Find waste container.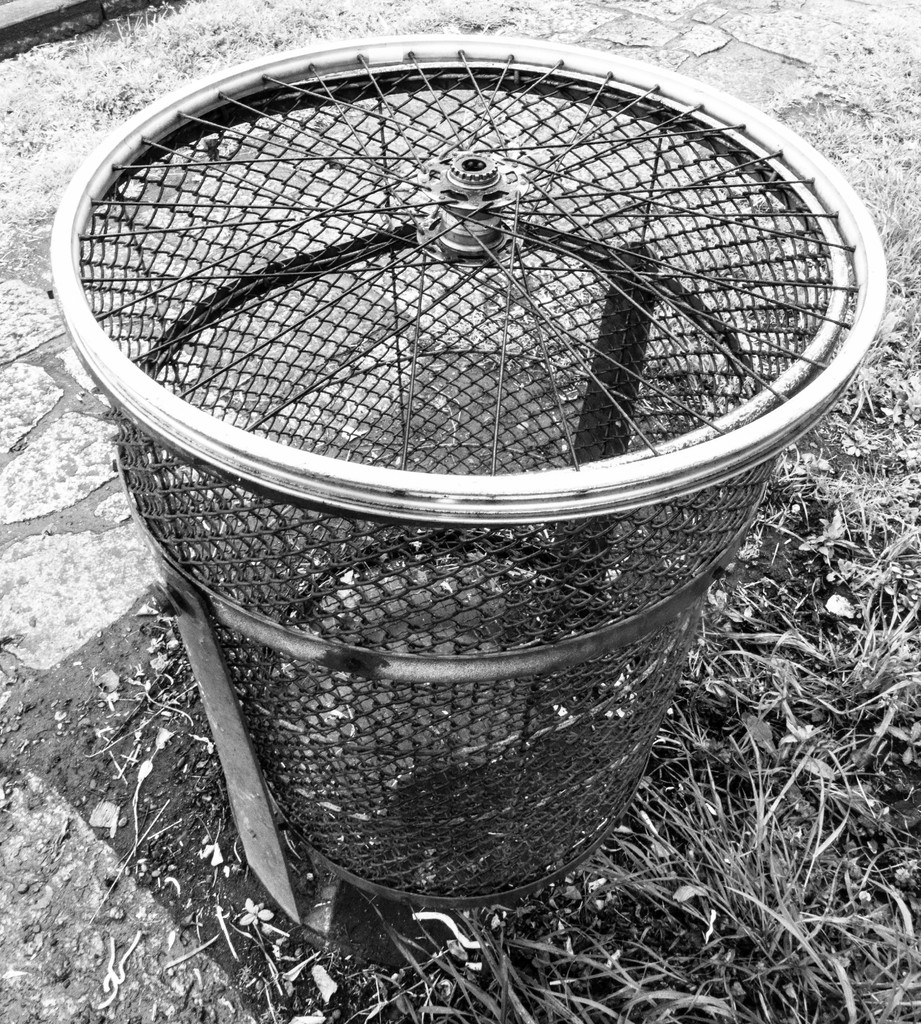
pyautogui.locateOnScreen(53, 28, 920, 909).
